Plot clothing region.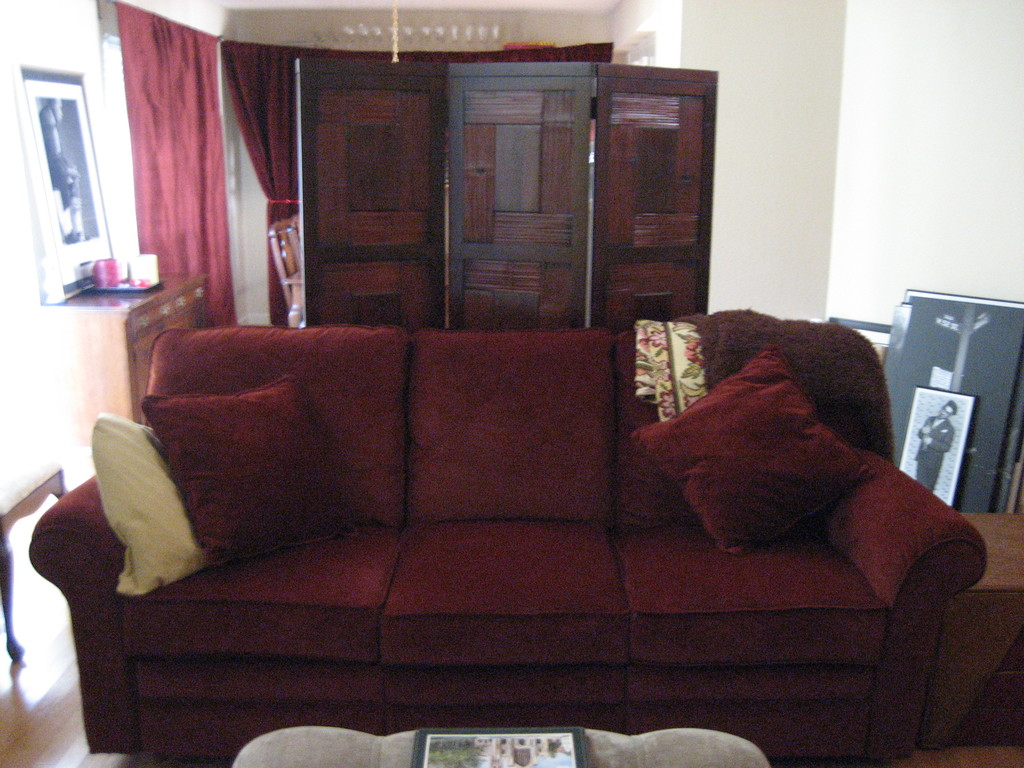
Plotted at locate(40, 99, 84, 211).
